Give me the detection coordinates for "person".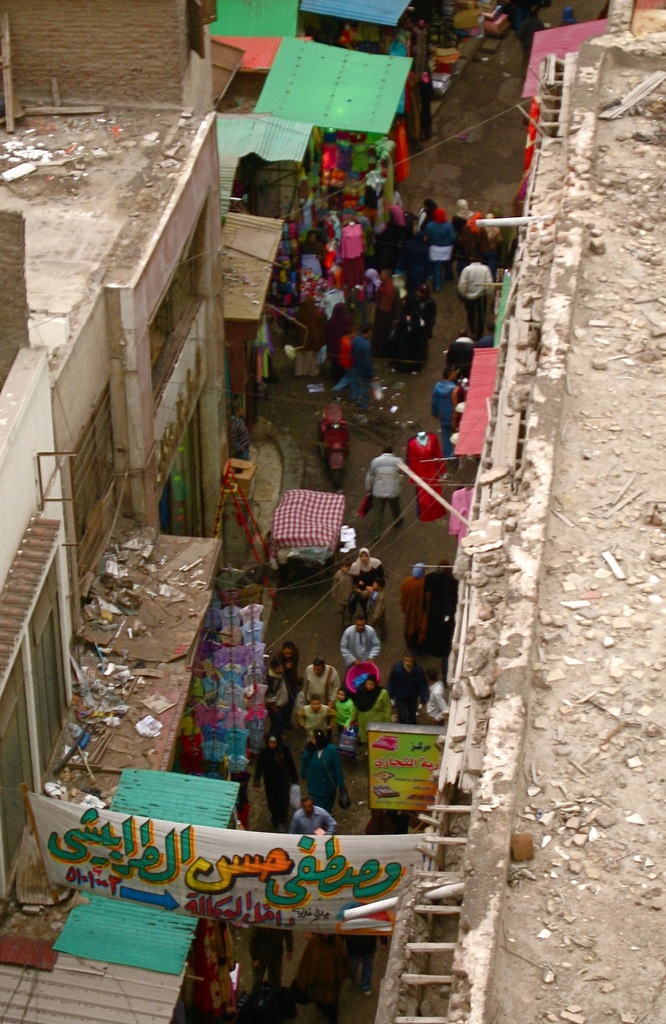
[x1=336, y1=616, x2=386, y2=669].
